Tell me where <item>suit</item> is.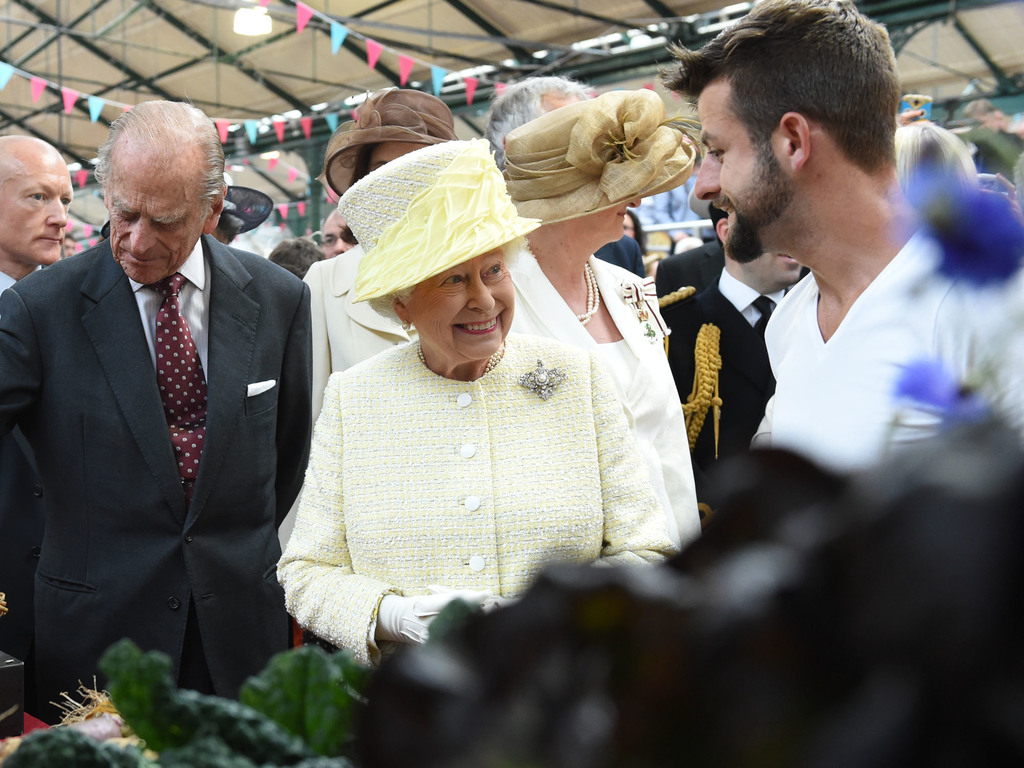
<item>suit</item> is at bbox=(11, 120, 316, 727).
